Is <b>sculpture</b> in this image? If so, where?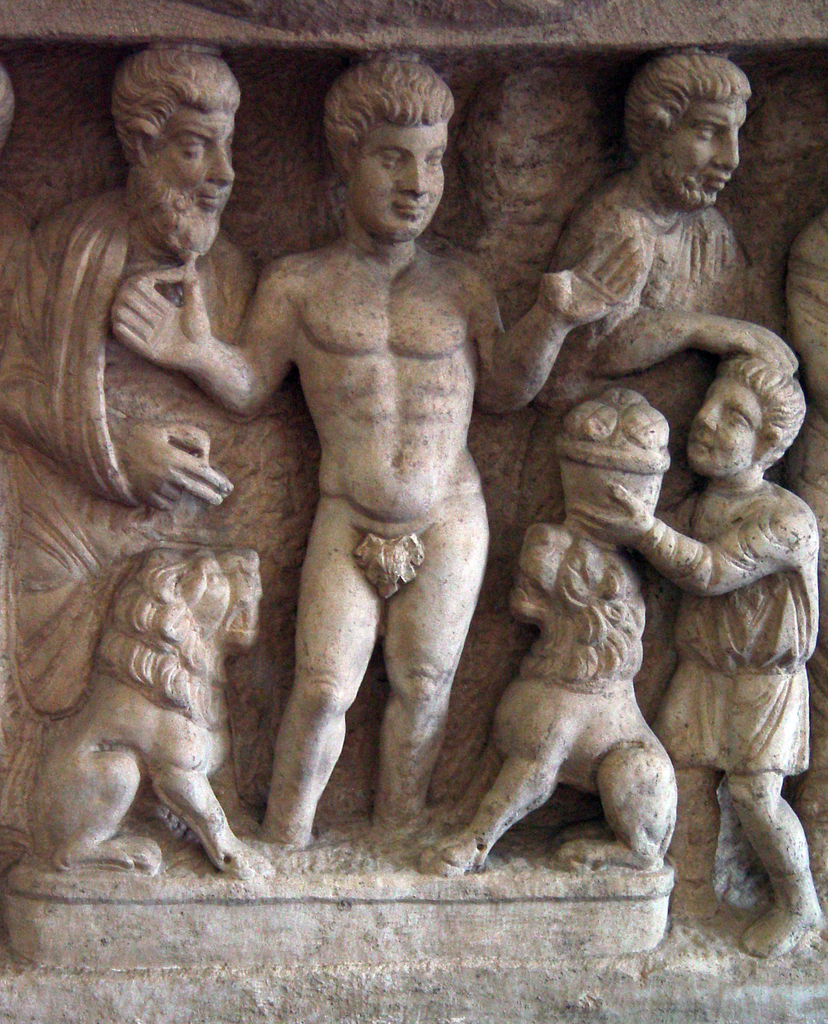
Yes, at l=440, t=384, r=682, b=855.
